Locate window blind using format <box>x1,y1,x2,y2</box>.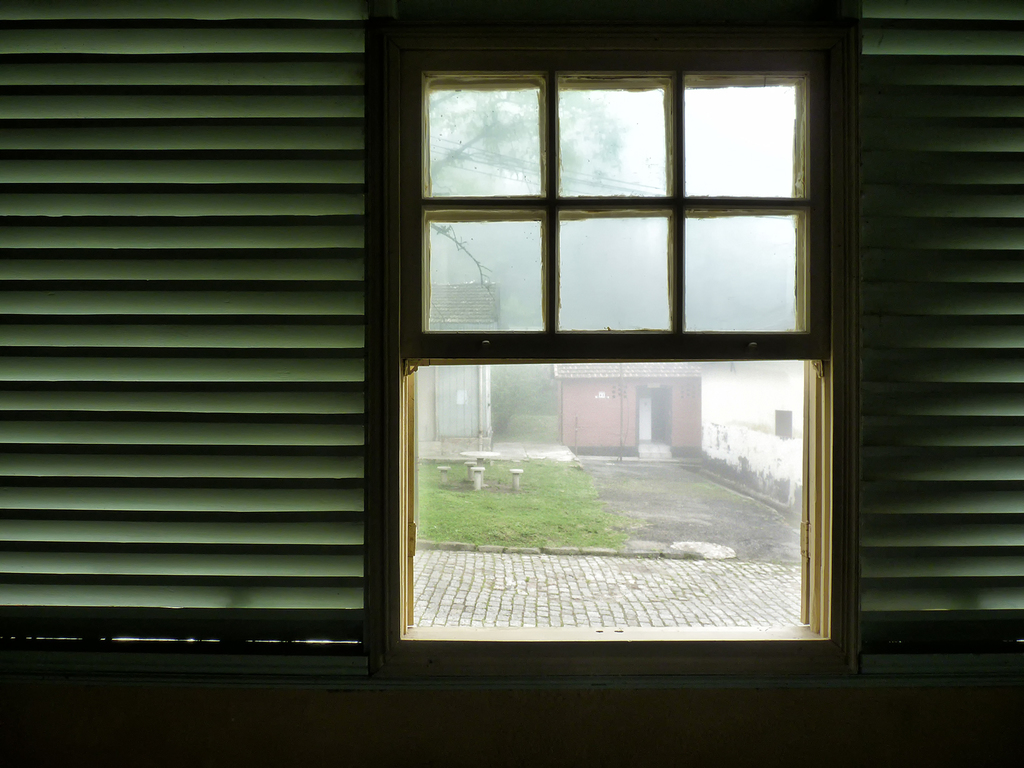
<box>838,0,1023,666</box>.
